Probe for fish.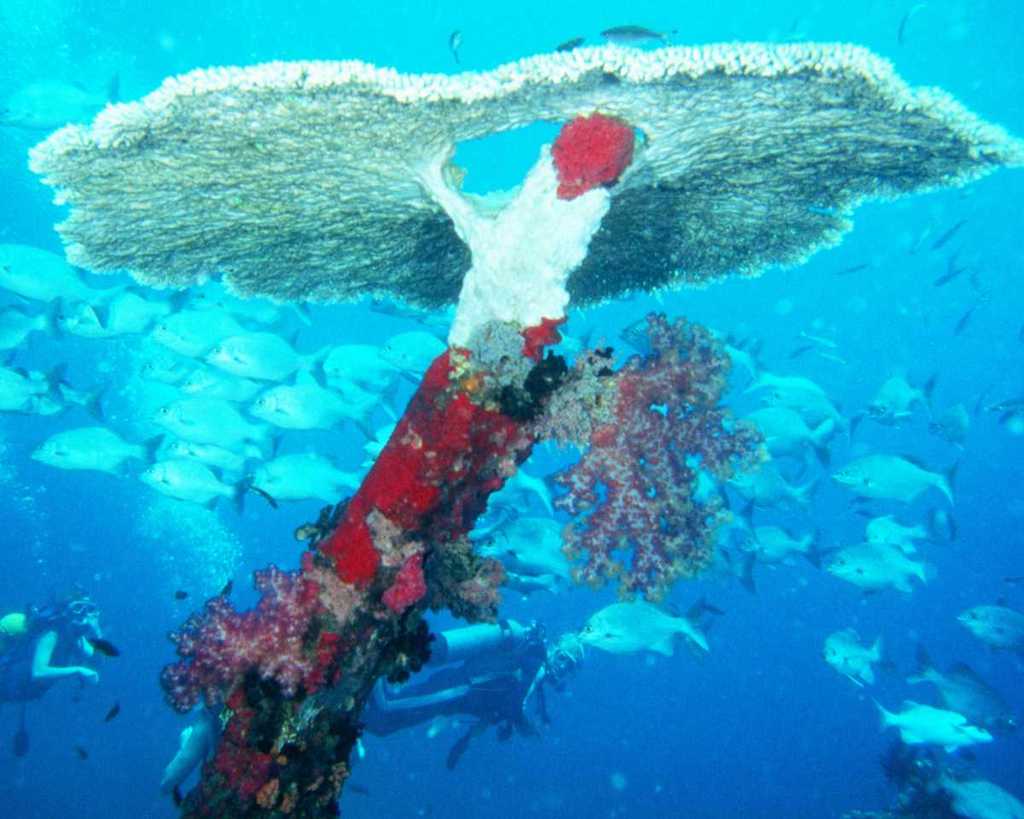
Probe result: 614,306,702,363.
